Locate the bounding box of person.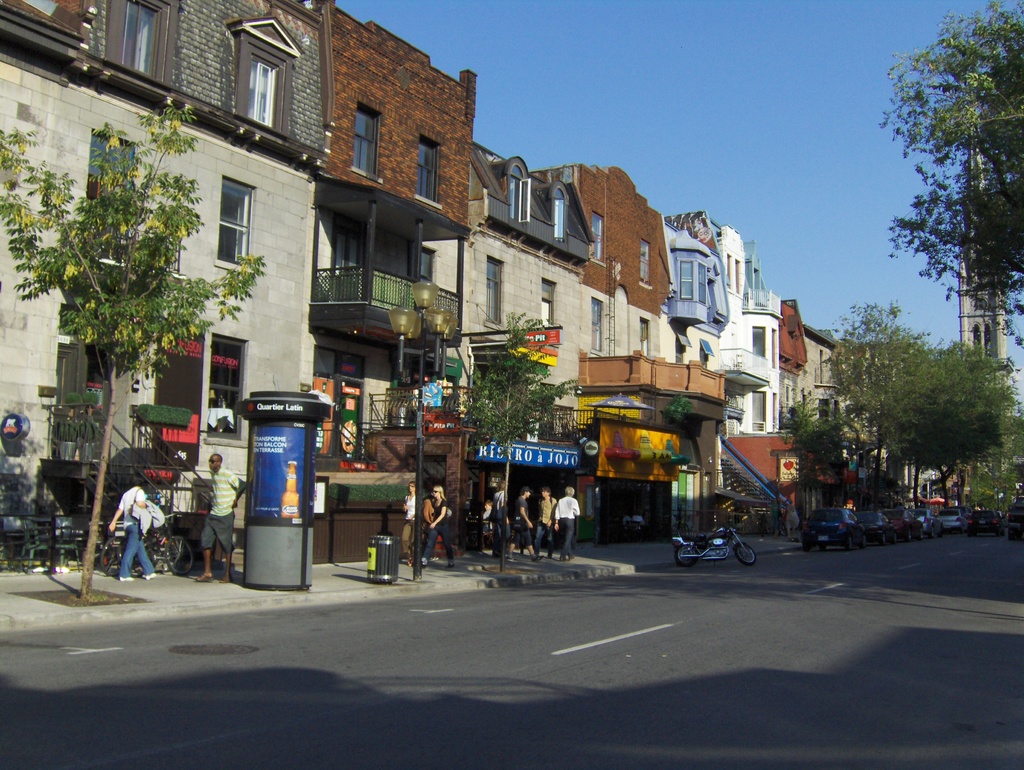
Bounding box: region(416, 485, 454, 576).
